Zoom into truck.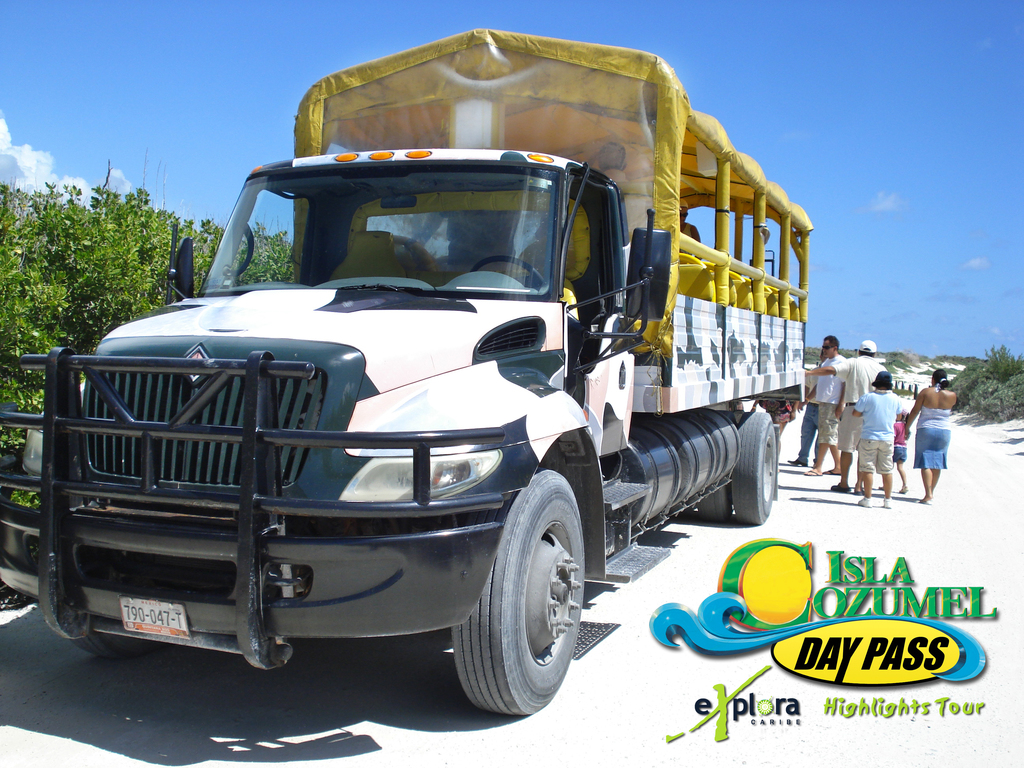
Zoom target: bbox(38, 56, 810, 728).
